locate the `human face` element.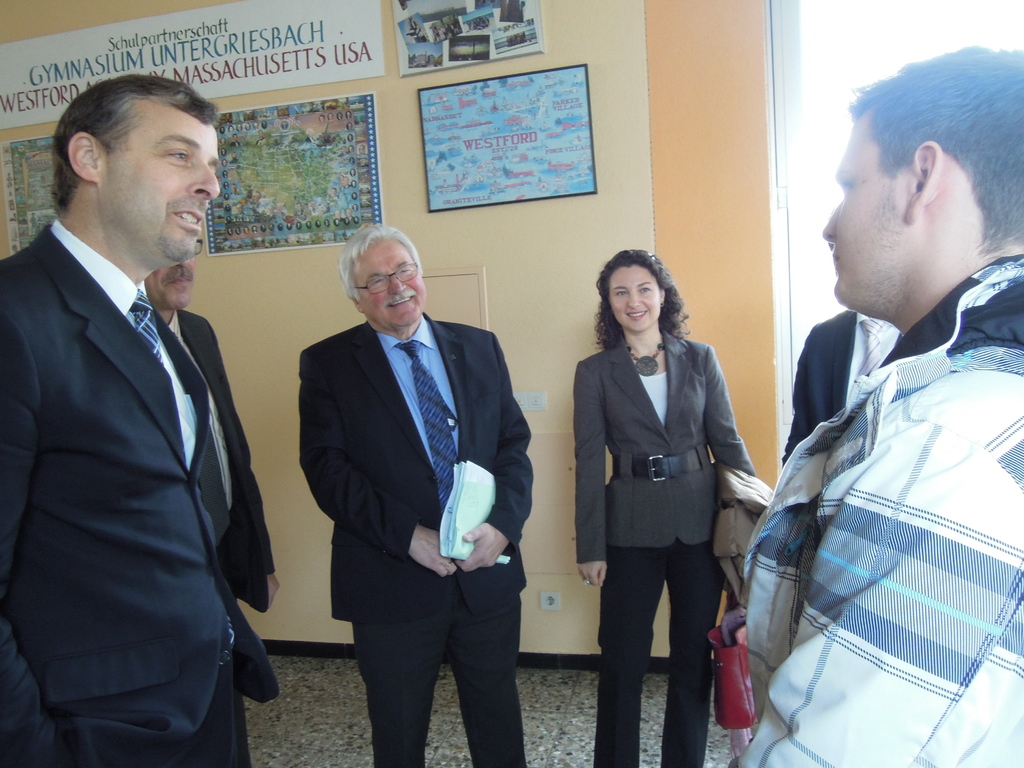
Element bbox: [145, 260, 193, 309].
